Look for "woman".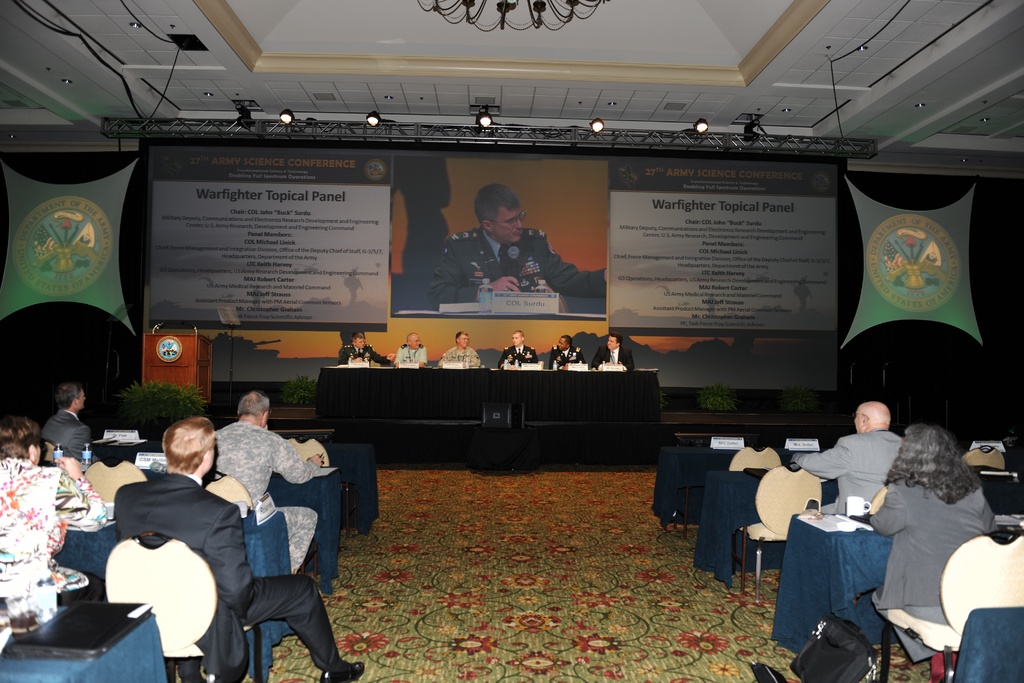
Found: crop(868, 411, 995, 668).
